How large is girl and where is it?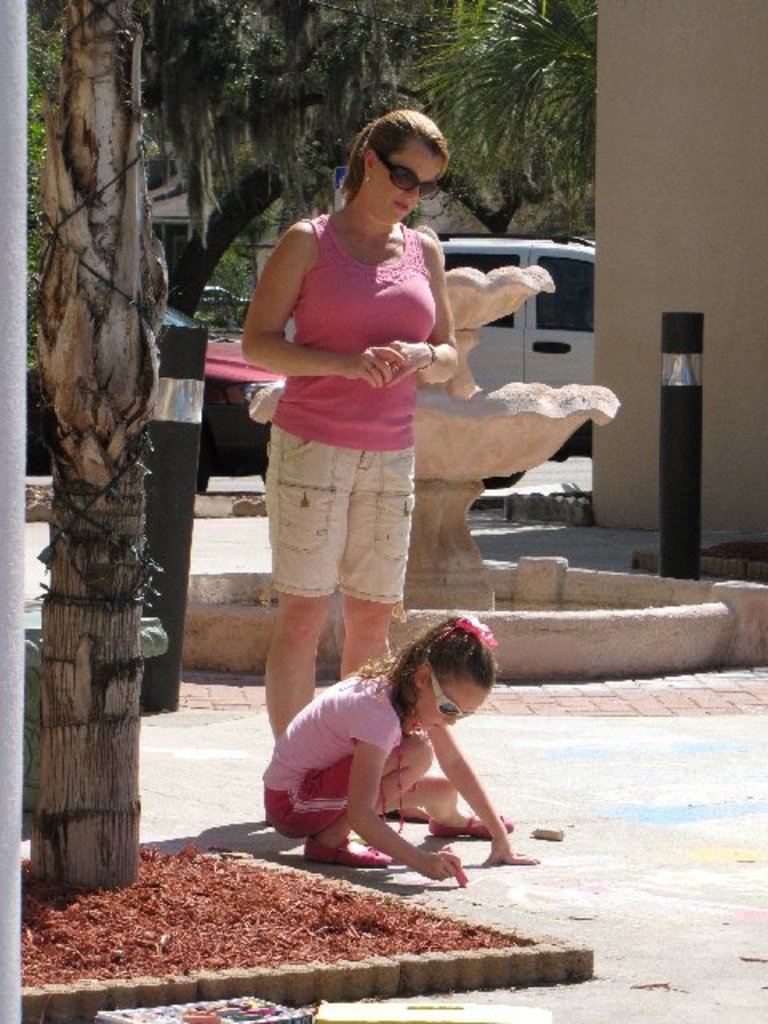
Bounding box: <box>240,110,458,813</box>.
